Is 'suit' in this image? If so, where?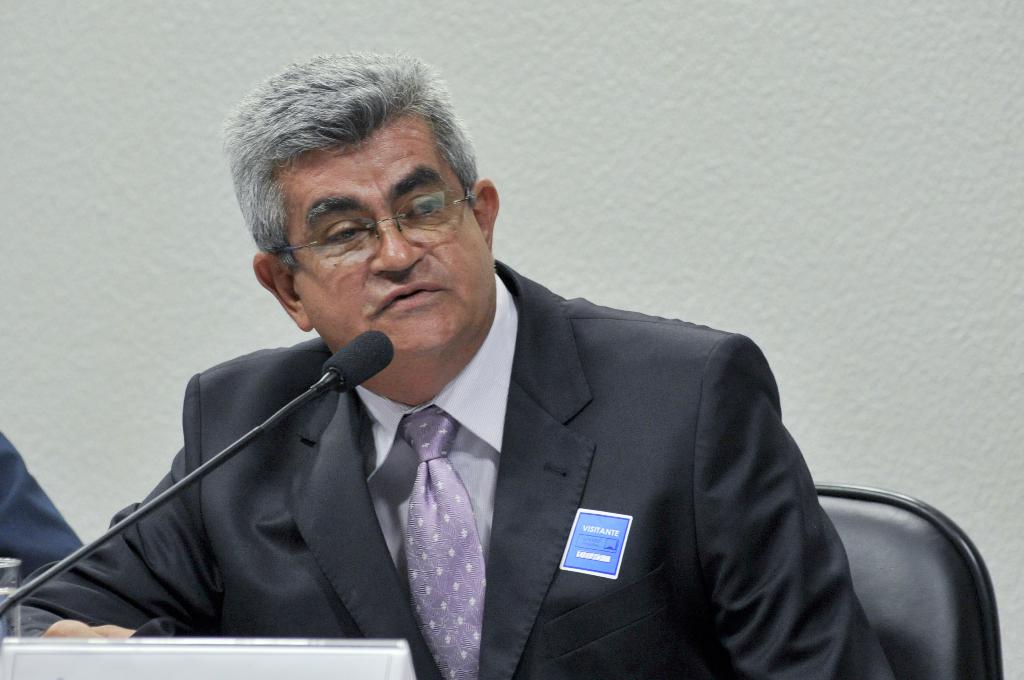
Yes, at bbox=(178, 140, 906, 658).
